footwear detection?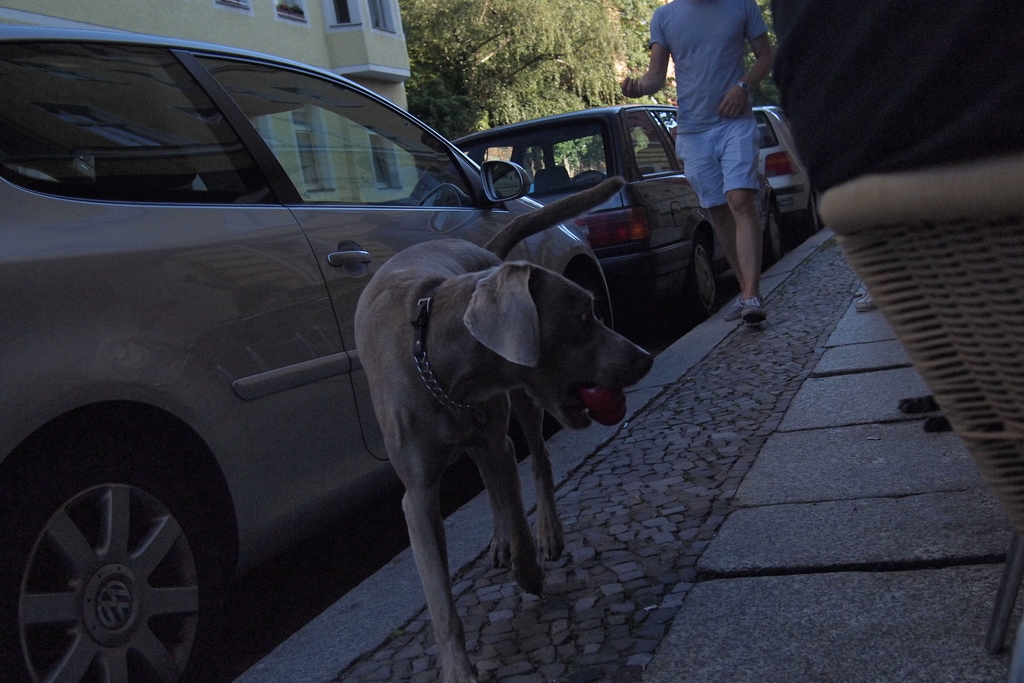
[746,300,765,318]
